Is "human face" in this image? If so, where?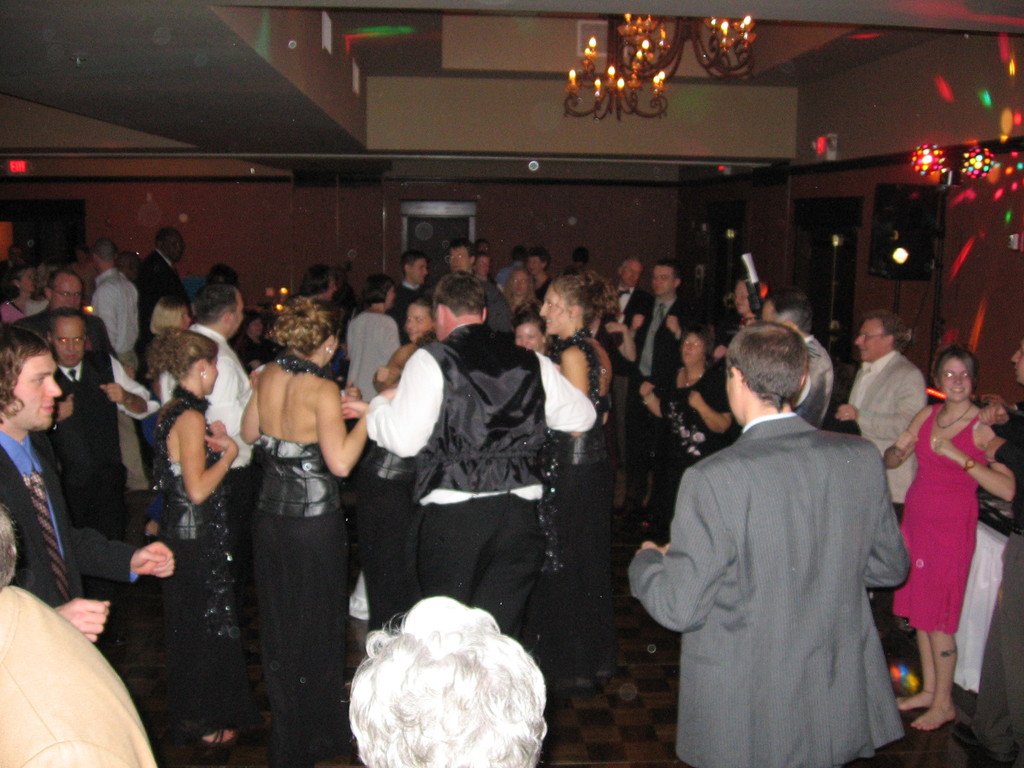
Yes, at 445, 248, 470, 274.
